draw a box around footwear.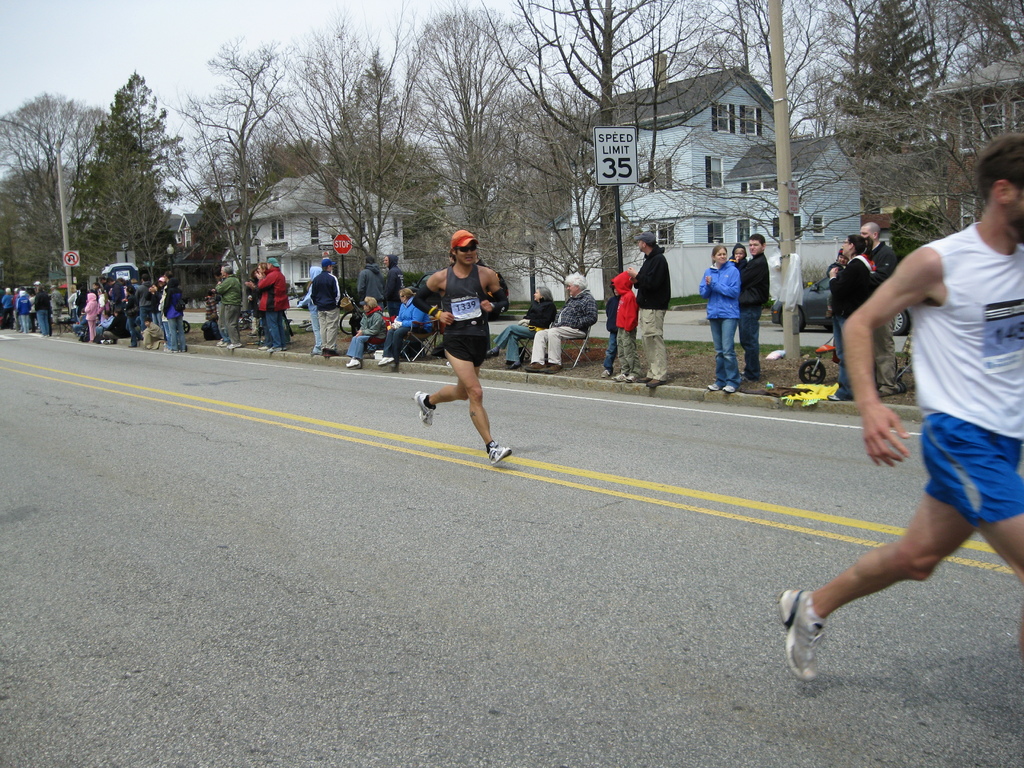
[346, 363, 367, 371].
